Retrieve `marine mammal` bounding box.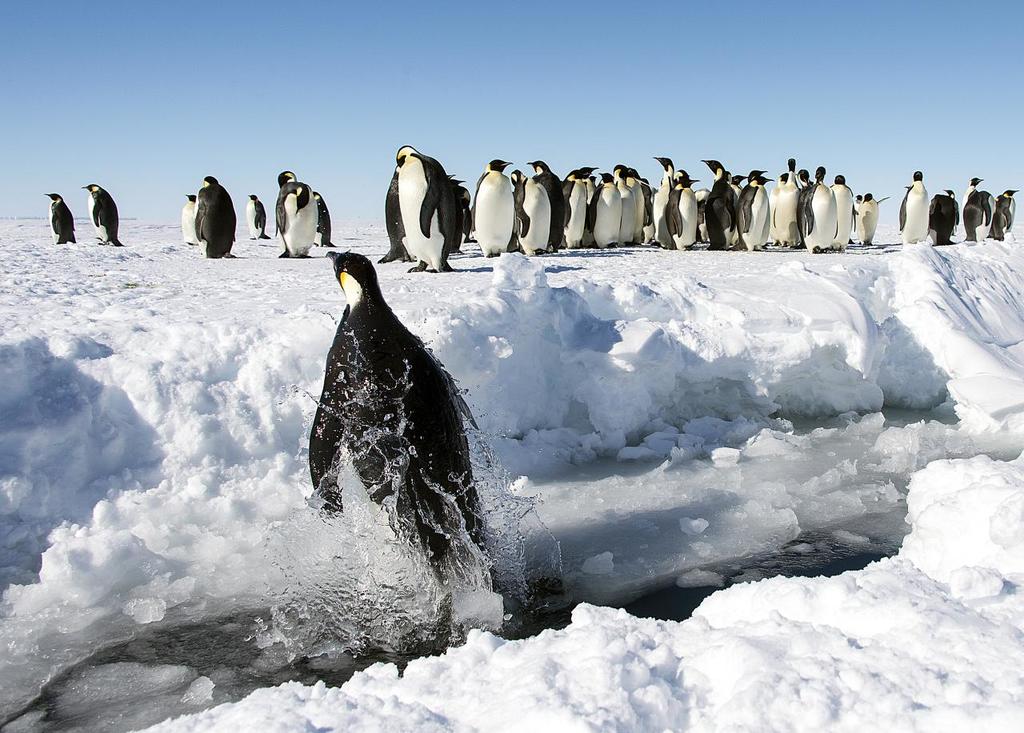
Bounding box: [505,167,530,237].
